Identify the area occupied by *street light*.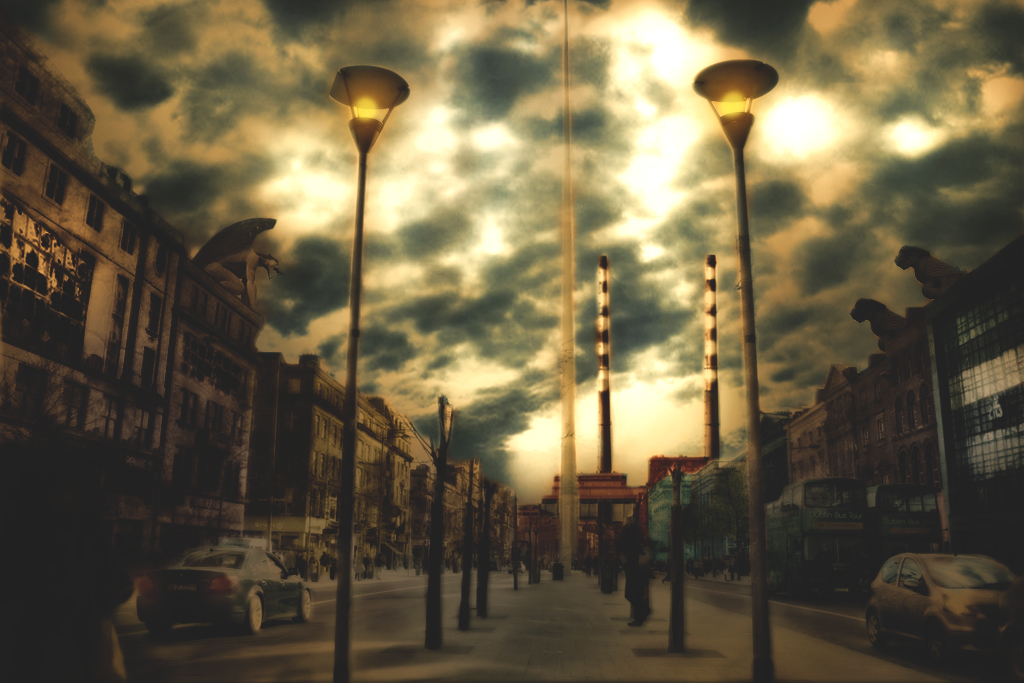
Area: <box>324,61,411,681</box>.
